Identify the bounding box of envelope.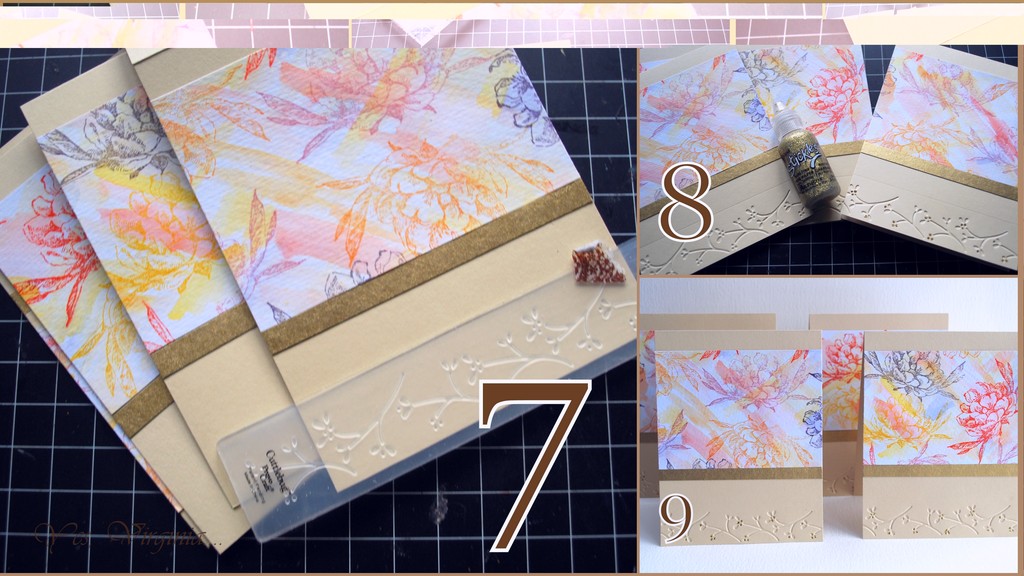
Rect(123, 46, 637, 492).
